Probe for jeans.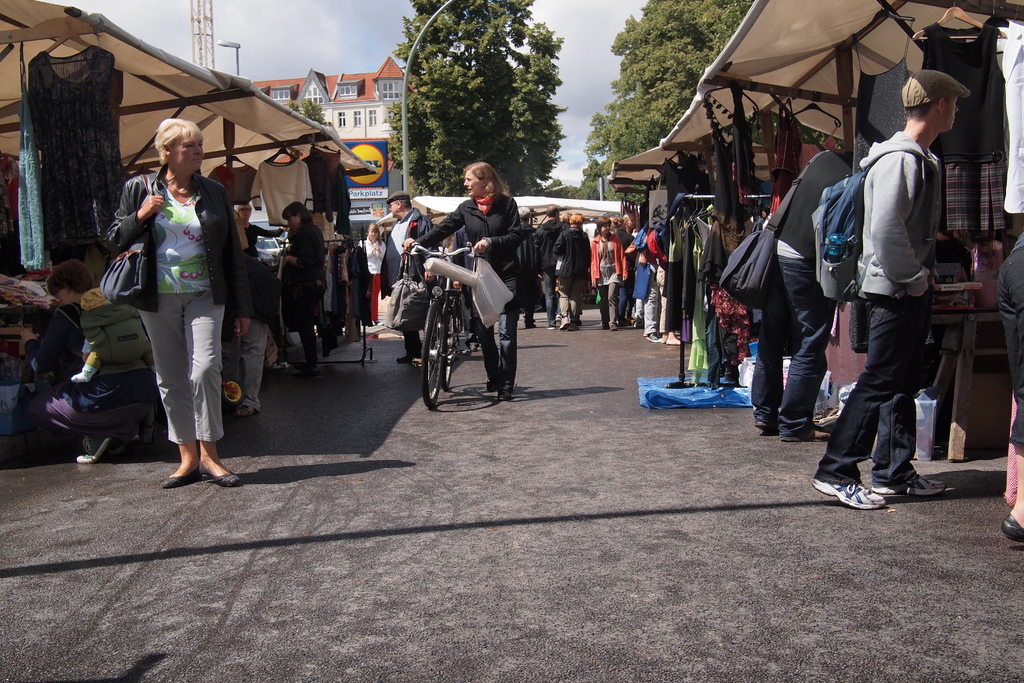
Probe result: x1=401, y1=304, x2=435, y2=359.
